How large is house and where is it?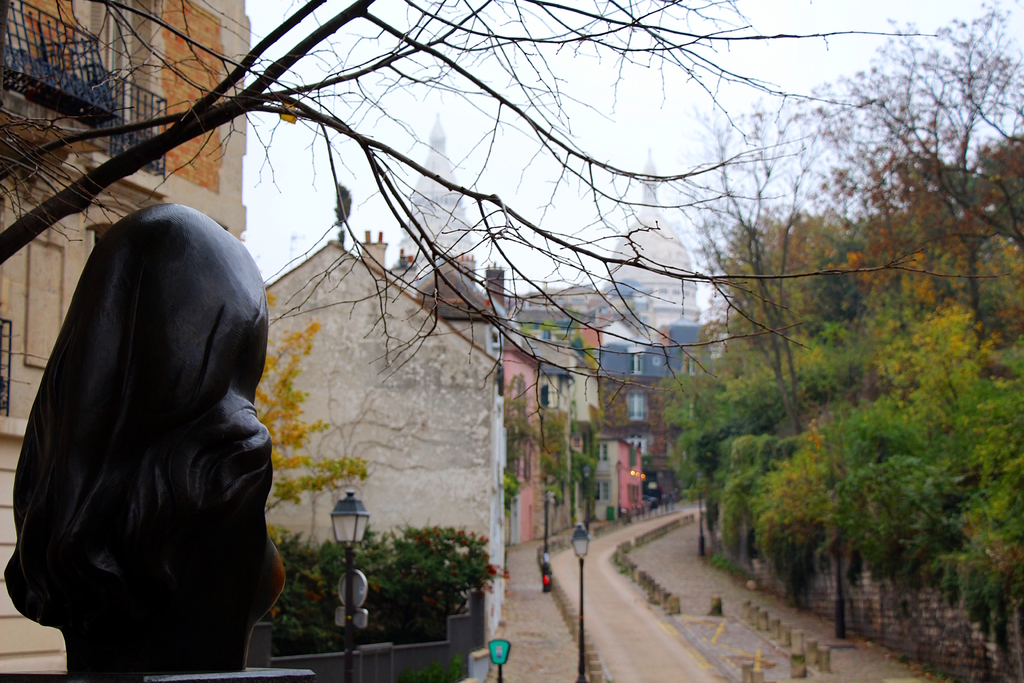
Bounding box: crop(252, 235, 504, 640).
